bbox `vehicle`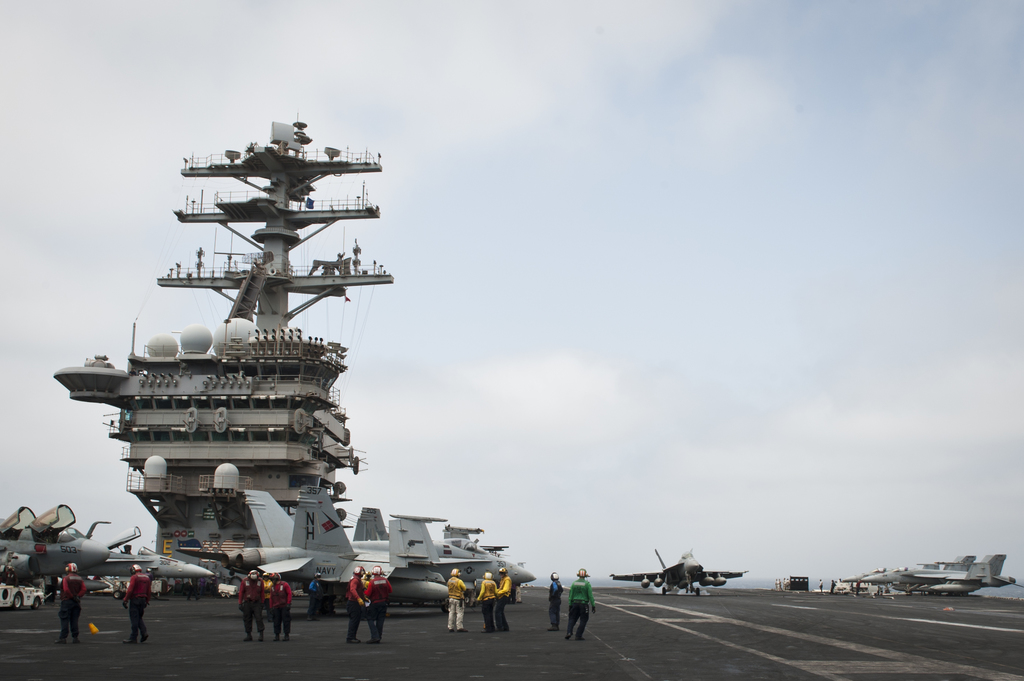
<bbox>862, 557, 1018, 595</bbox>
